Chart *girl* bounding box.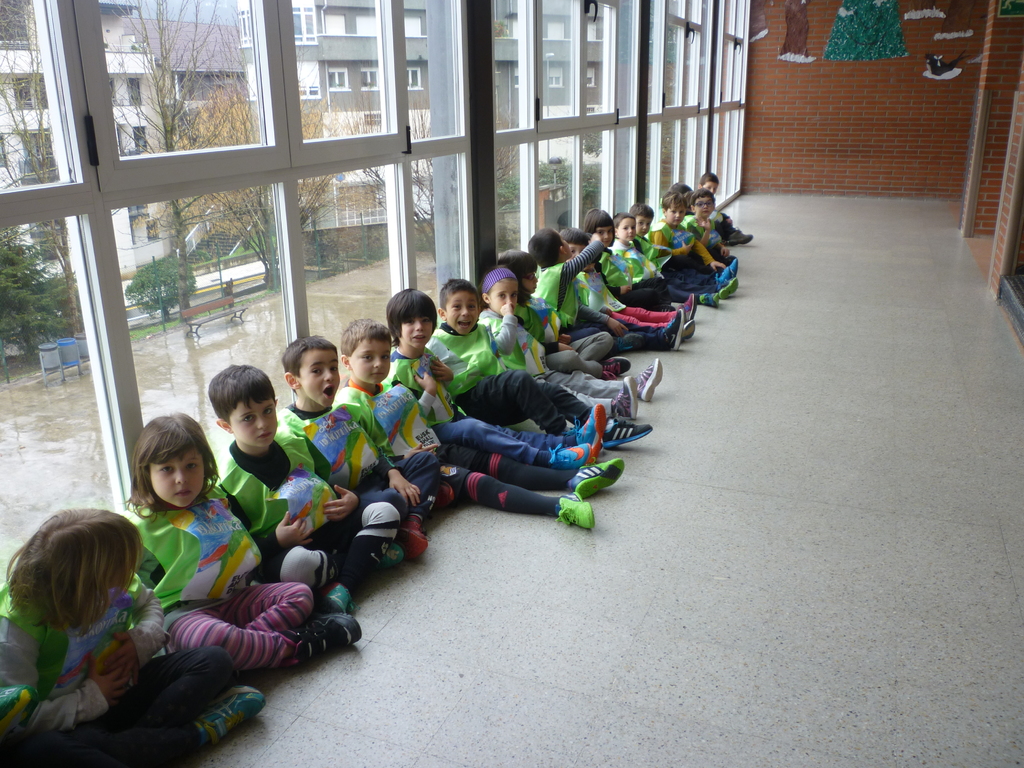
Charted: {"x1": 495, "y1": 249, "x2": 631, "y2": 378}.
